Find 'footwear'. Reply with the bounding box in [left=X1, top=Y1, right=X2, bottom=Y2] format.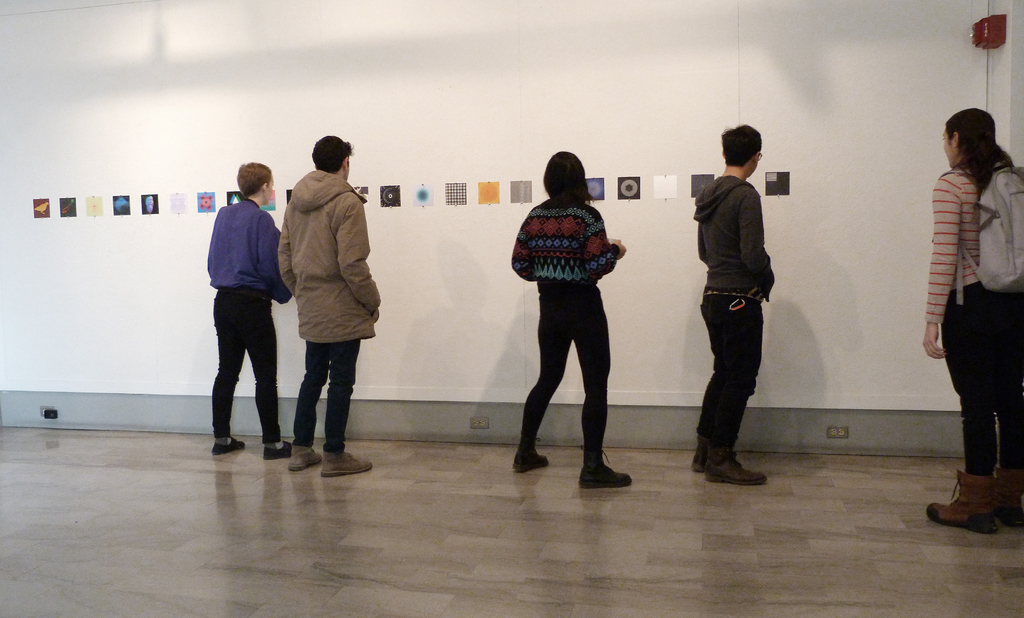
[left=266, top=443, right=292, bottom=459].
